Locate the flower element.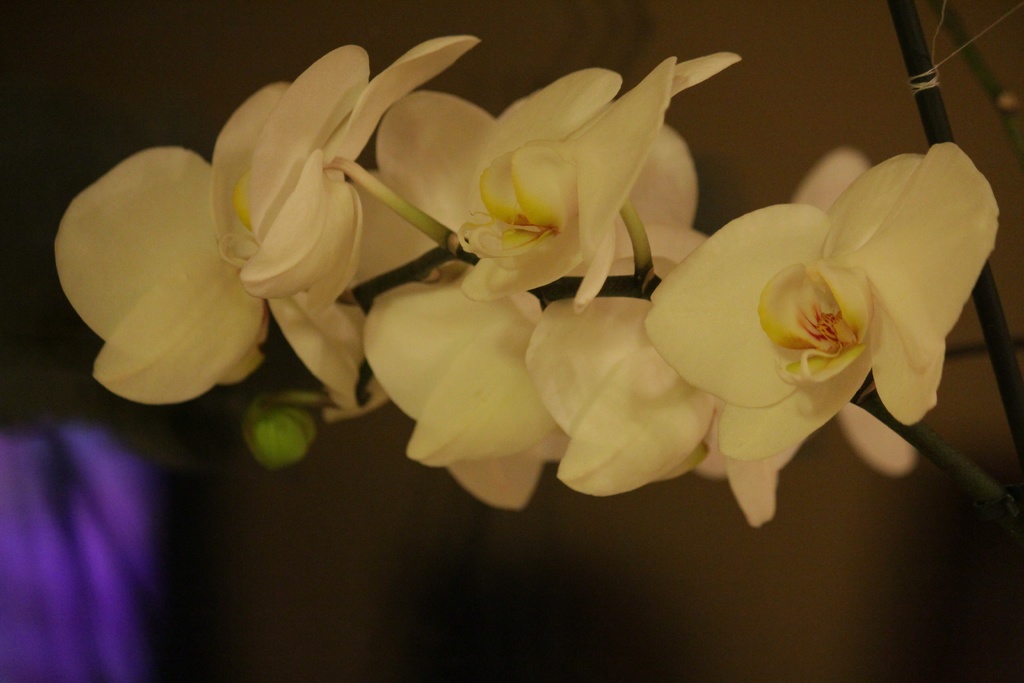
Element bbox: l=648, t=142, r=1003, b=457.
